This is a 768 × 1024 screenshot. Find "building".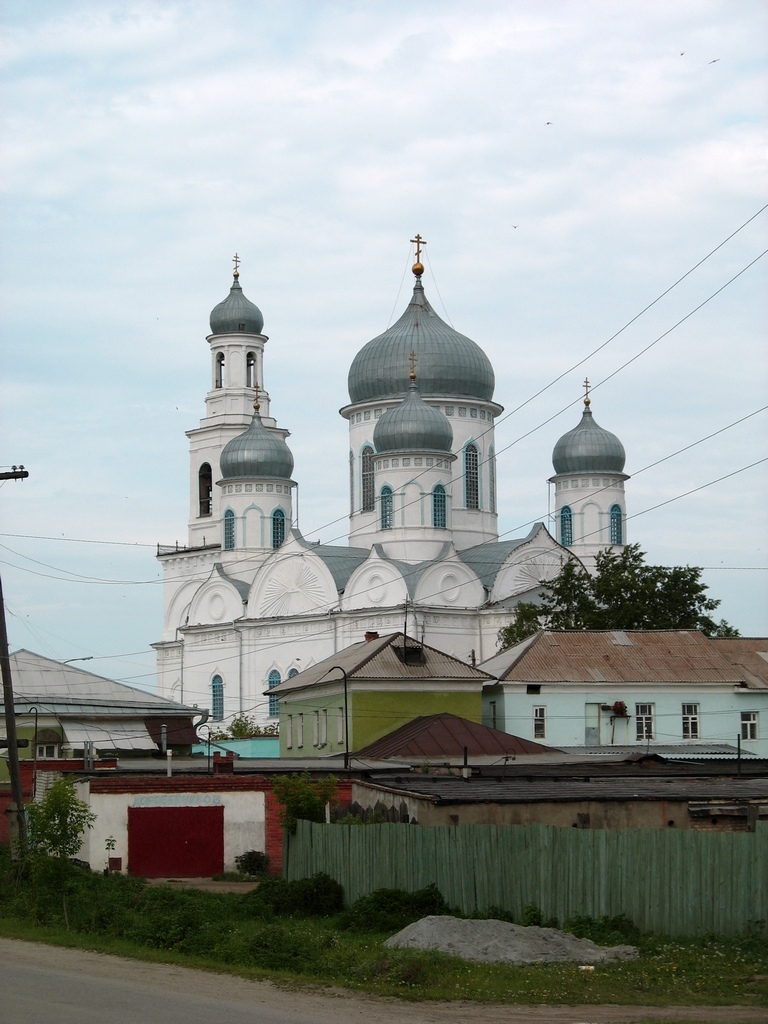
Bounding box: bbox=(472, 627, 767, 758).
